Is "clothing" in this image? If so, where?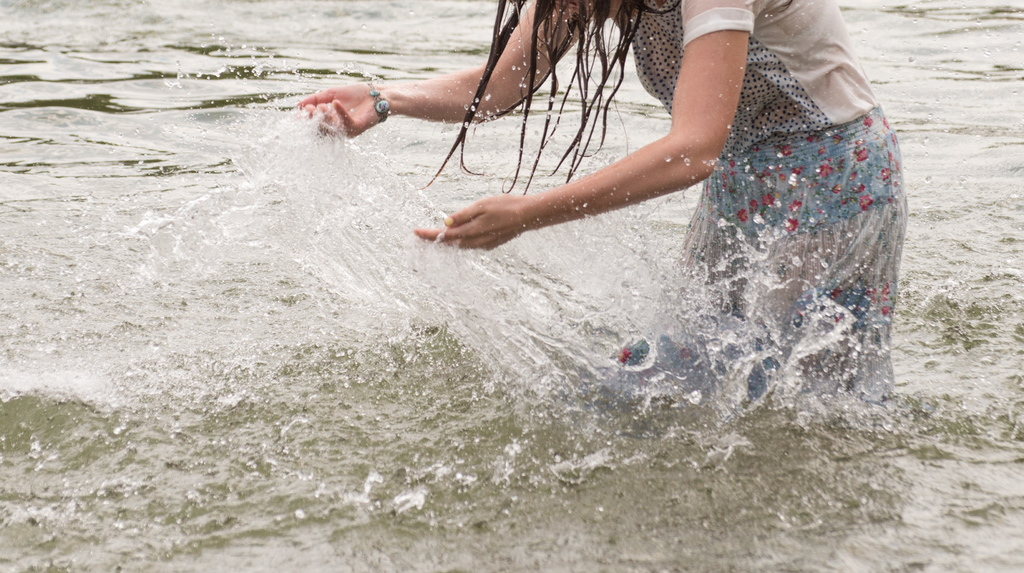
Yes, at l=605, t=0, r=897, b=380.
